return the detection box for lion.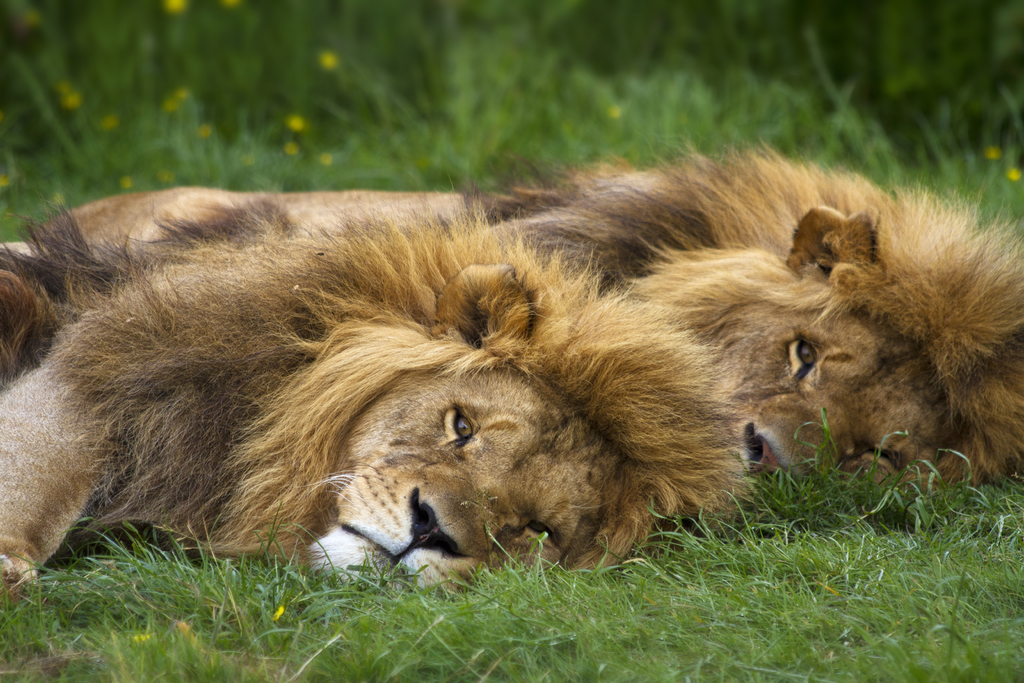
(x1=24, y1=131, x2=1023, y2=493).
